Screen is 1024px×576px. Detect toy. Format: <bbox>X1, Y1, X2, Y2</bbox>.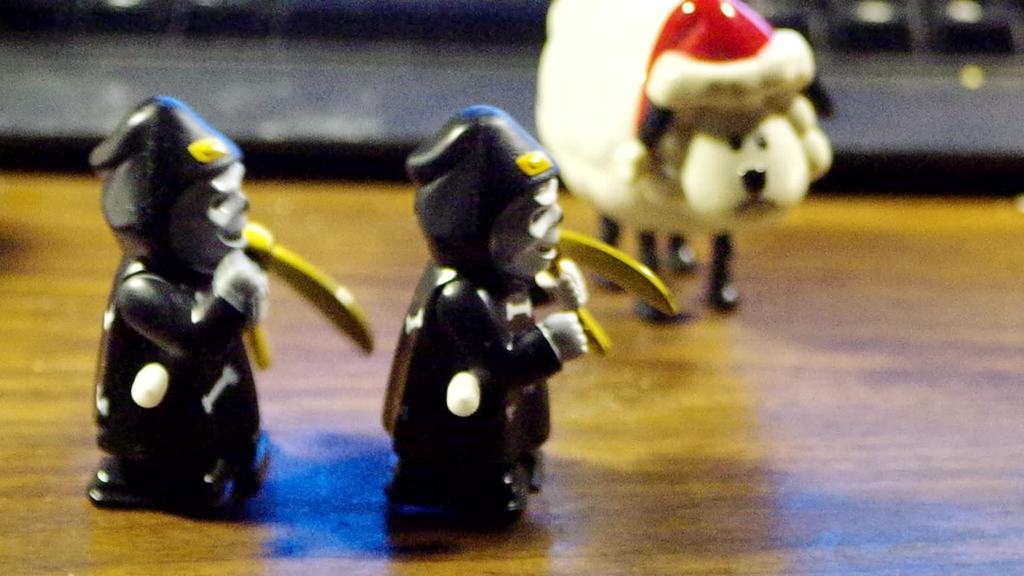
<bbox>532, 0, 829, 321</bbox>.
